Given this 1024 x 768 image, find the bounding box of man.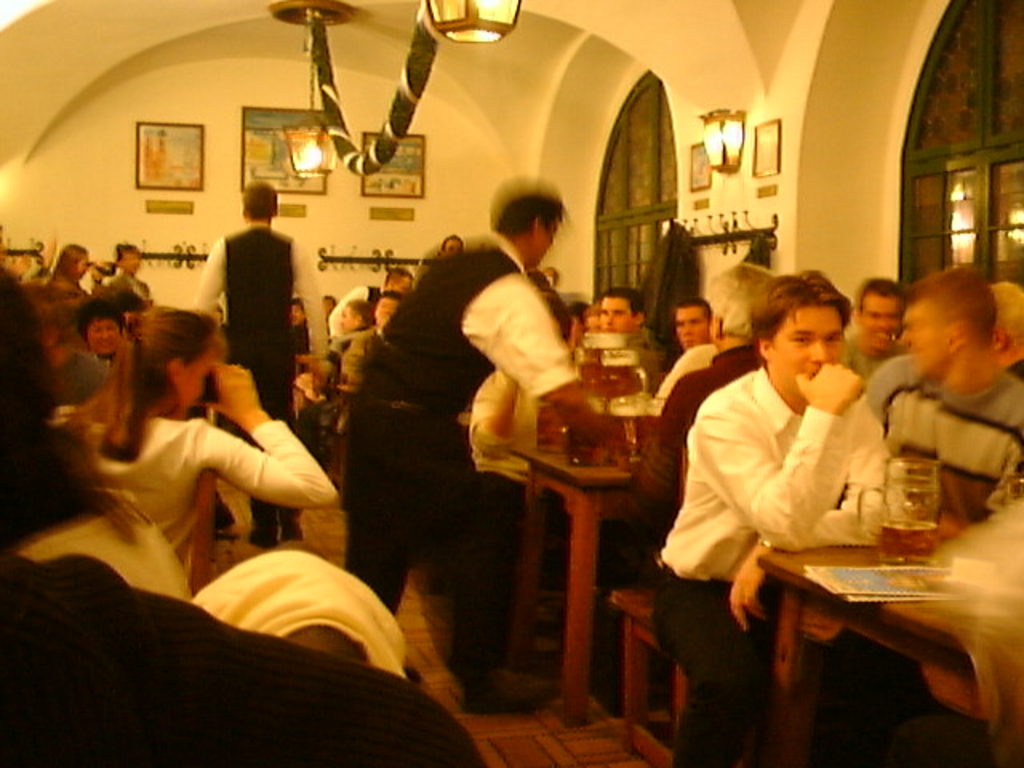
330, 267, 419, 333.
